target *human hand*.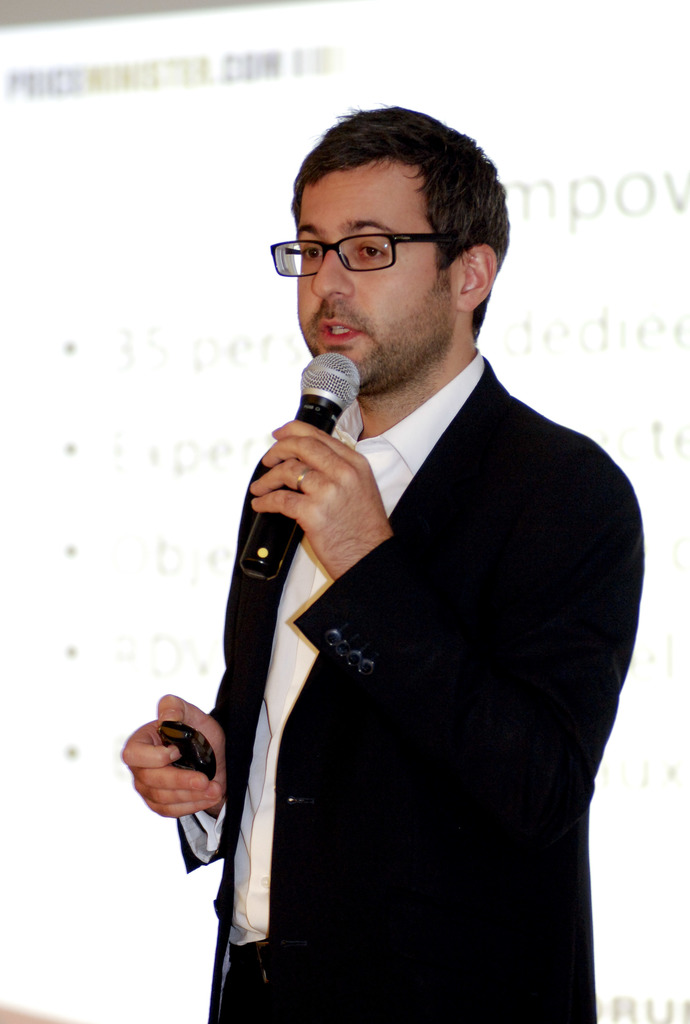
Target region: {"left": 246, "top": 415, "right": 391, "bottom": 577}.
